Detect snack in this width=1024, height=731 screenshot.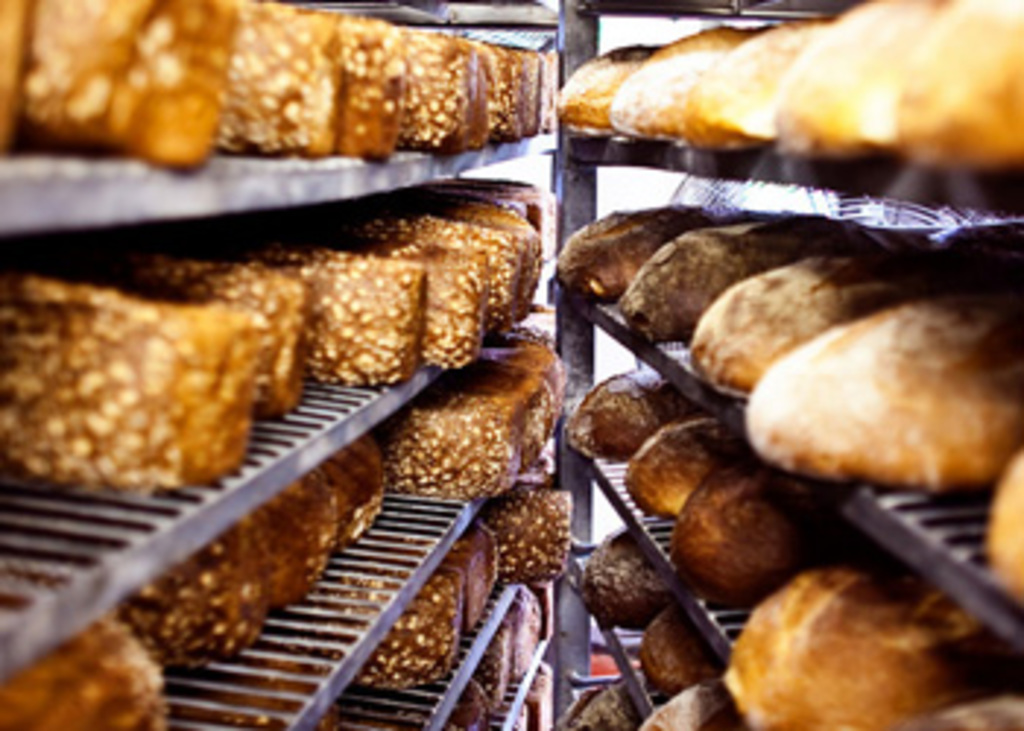
Detection: <box>571,538,676,635</box>.
